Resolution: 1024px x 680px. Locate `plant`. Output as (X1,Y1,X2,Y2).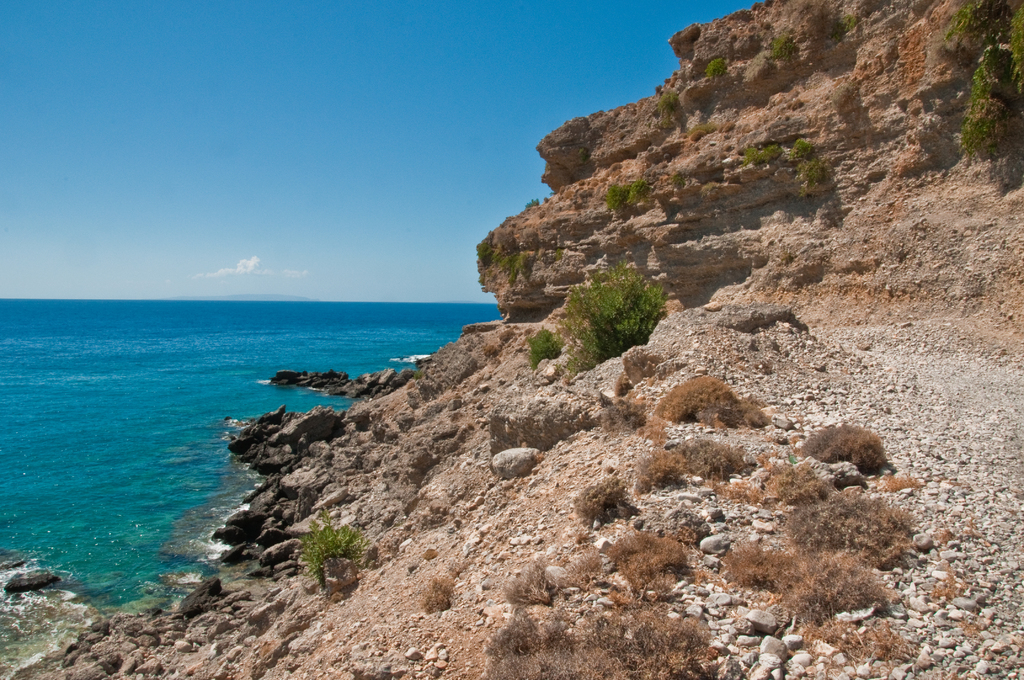
(656,371,766,434).
